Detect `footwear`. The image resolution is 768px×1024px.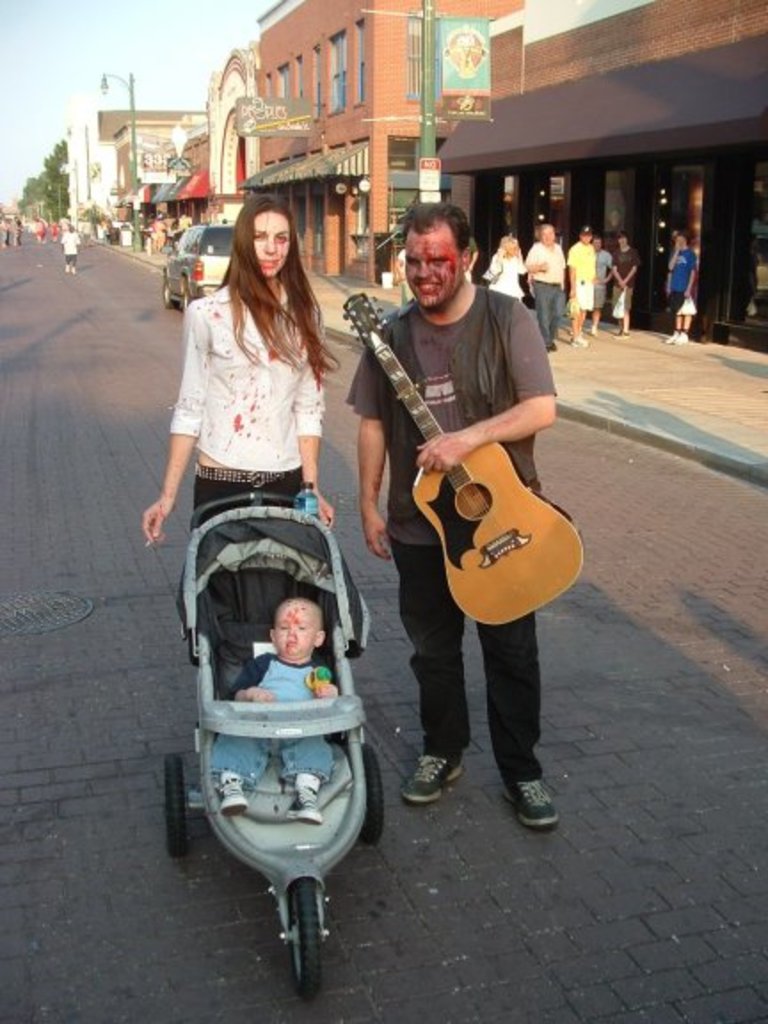
left=588, top=324, right=597, bottom=340.
